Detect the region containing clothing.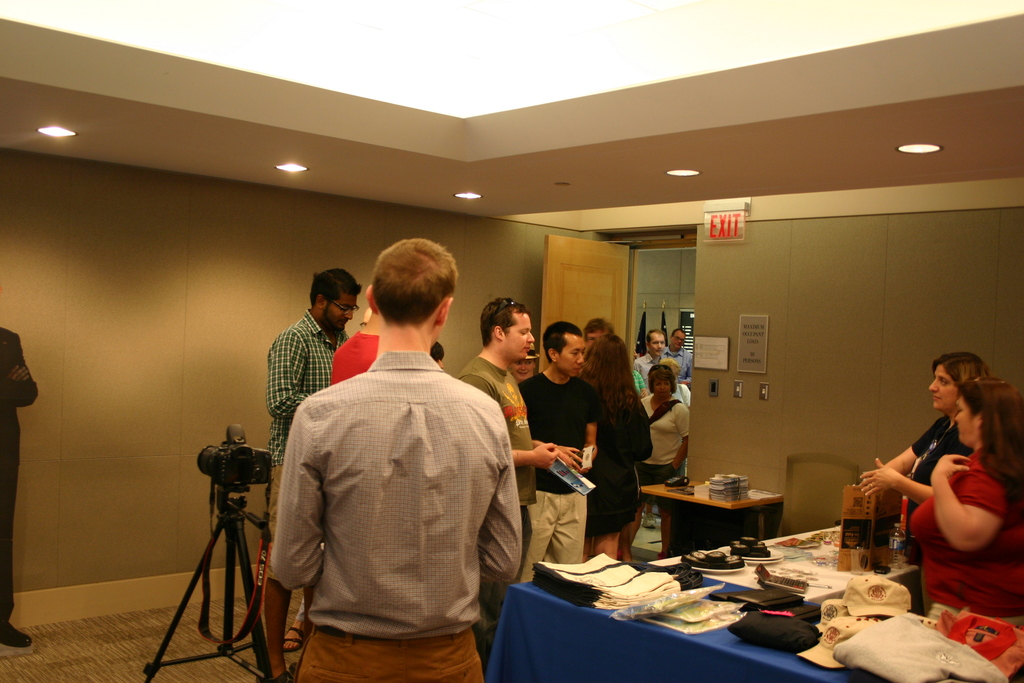
<box>458,353,536,555</box>.
